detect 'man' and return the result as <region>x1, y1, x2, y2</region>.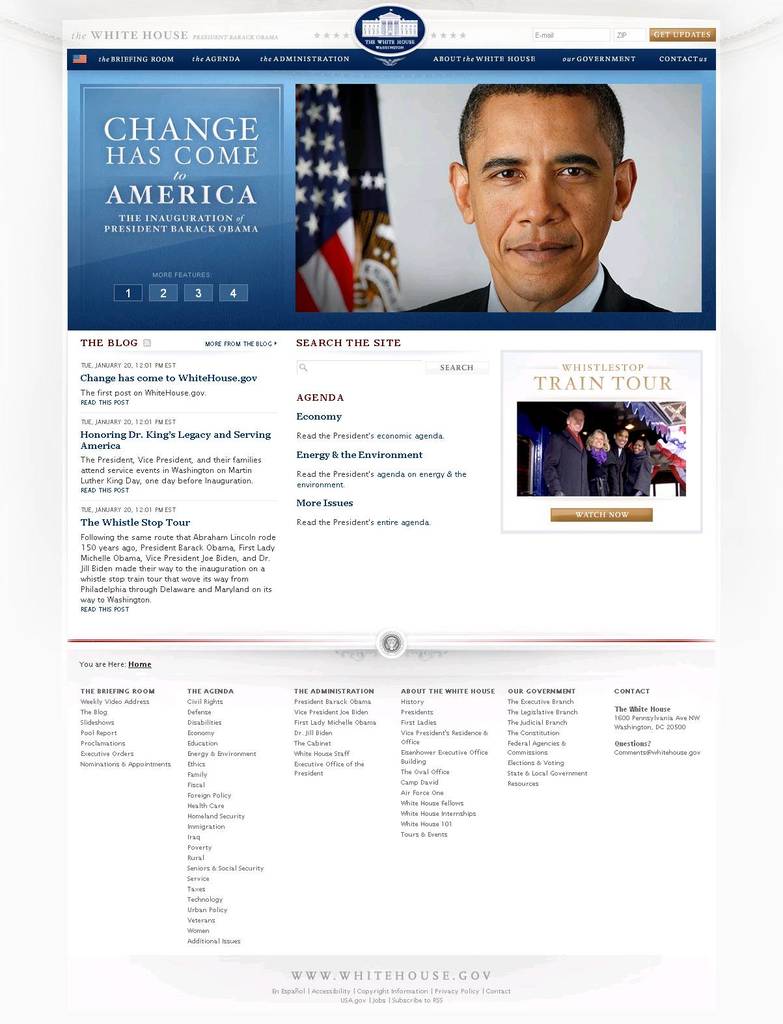
<region>417, 83, 693, 323</region>.
